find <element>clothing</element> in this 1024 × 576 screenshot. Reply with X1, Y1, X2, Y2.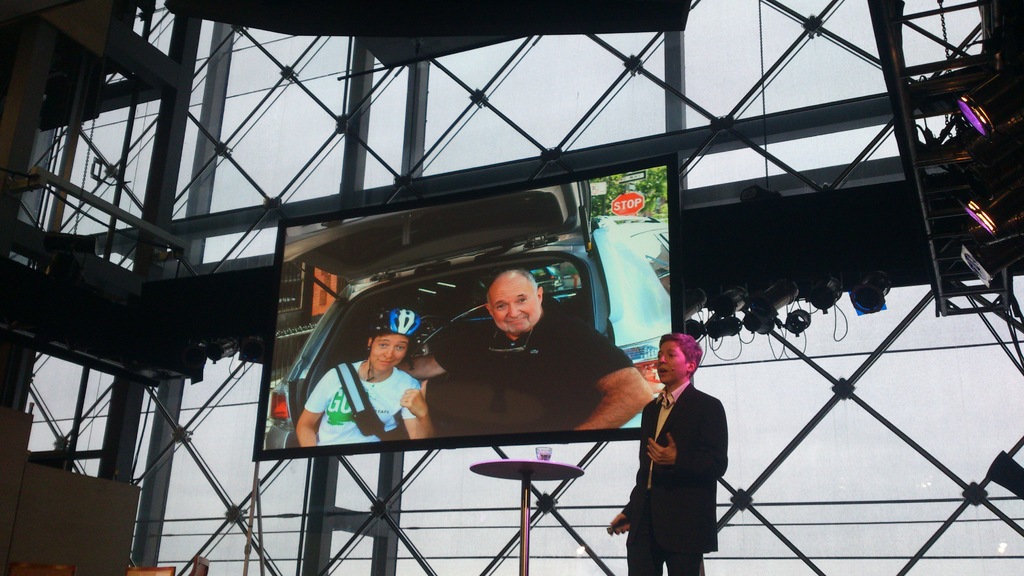
621, 340, 733, 564.
